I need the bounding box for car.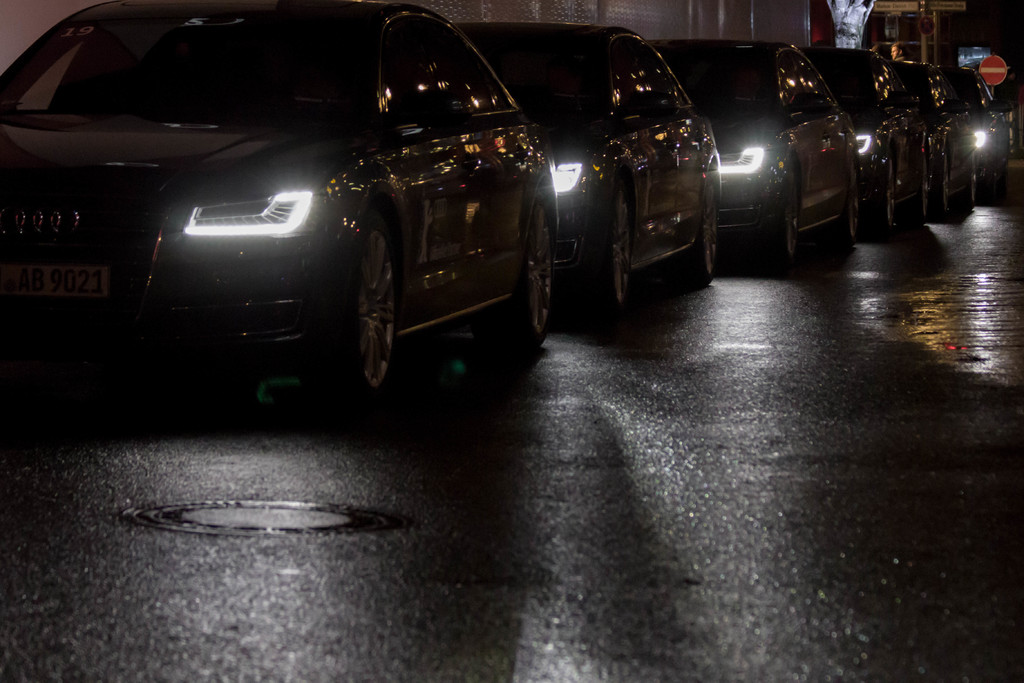
Here it is: 808/45/934/142.
